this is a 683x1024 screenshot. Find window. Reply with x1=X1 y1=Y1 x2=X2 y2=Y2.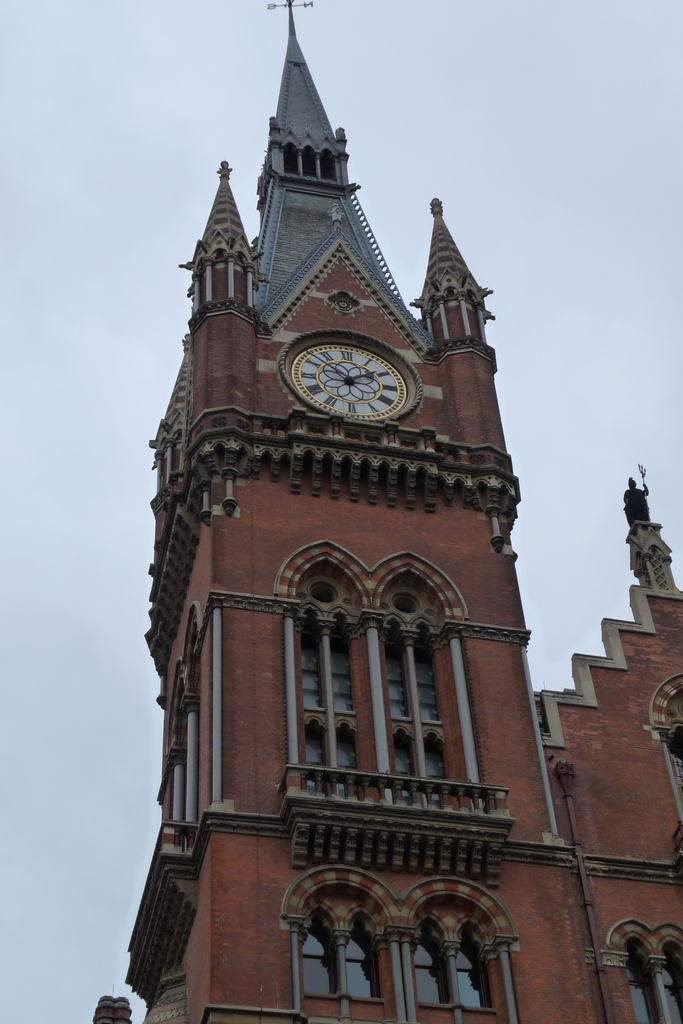
x1=281 y1=547 x2=486 y2=819.
